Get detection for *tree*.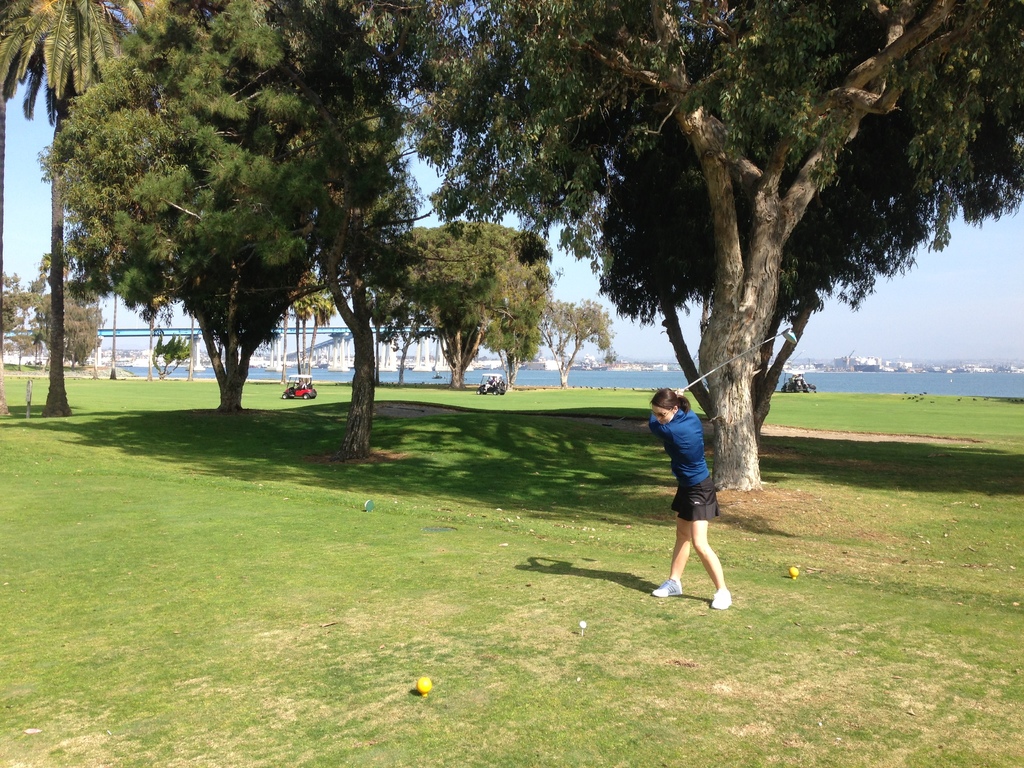
Detection: 541 299 609 393.
